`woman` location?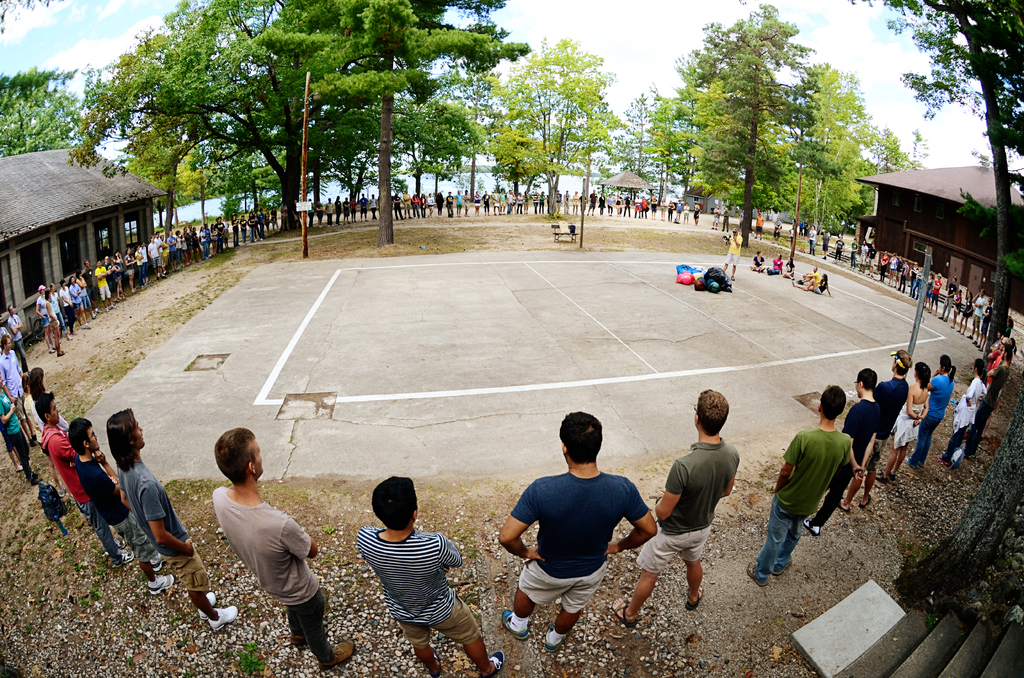
x1=42, y1=285, x2=70, y2=353
